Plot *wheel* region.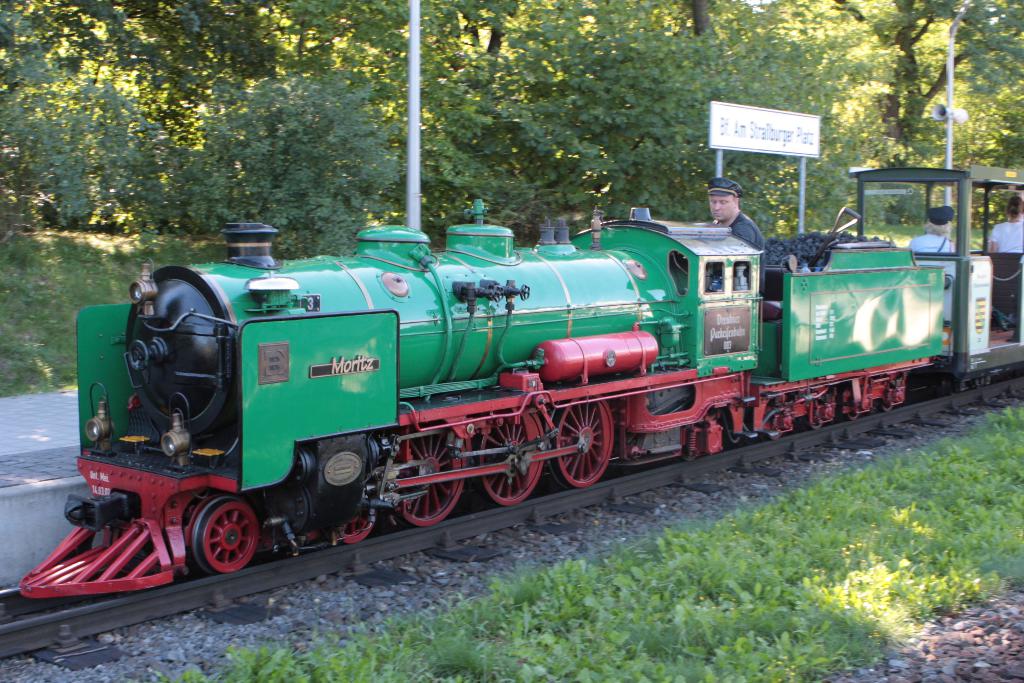
Plotted at [166,506,248,579].
